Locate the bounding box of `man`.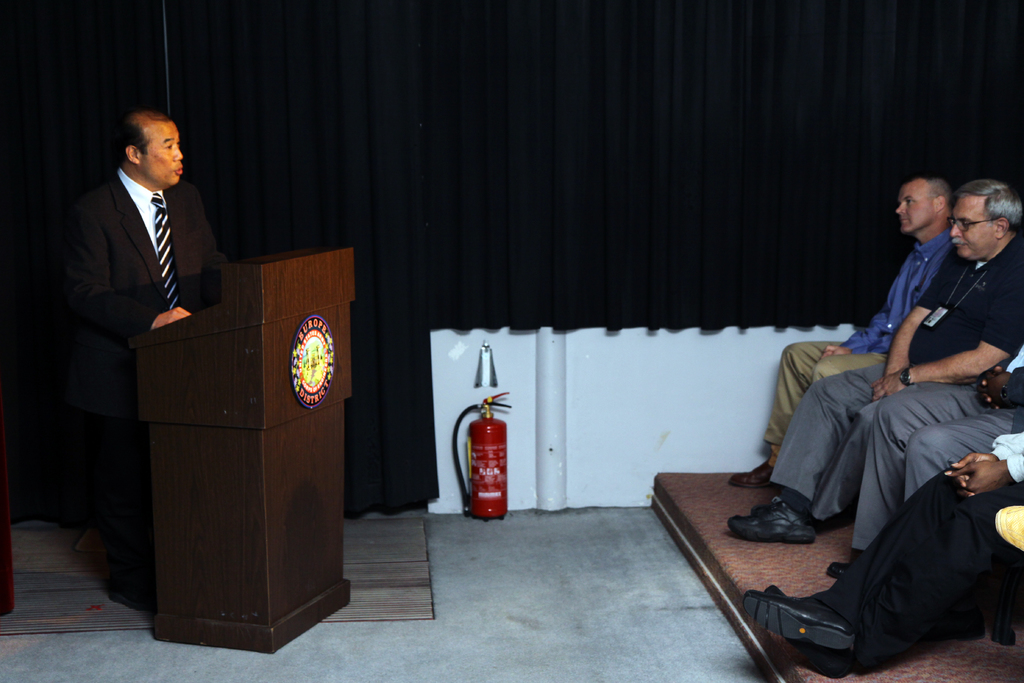
Bounding box: bbox(726, 174, 1023, 551).
